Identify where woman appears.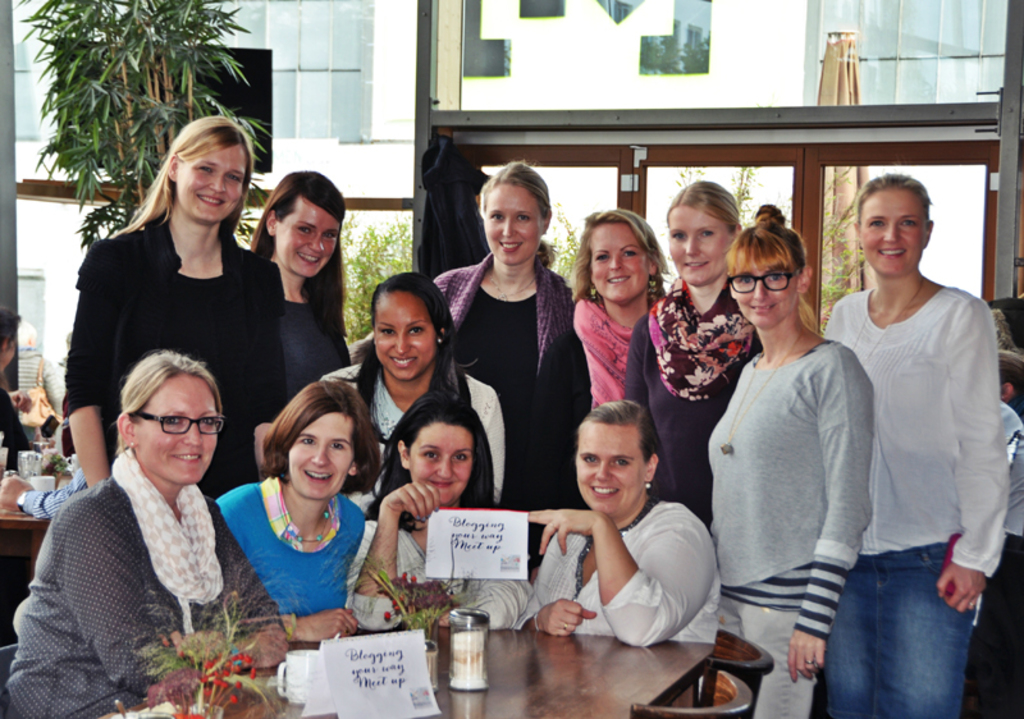
Appears at (x1=713, y1=209, x2=878, y2=690).
